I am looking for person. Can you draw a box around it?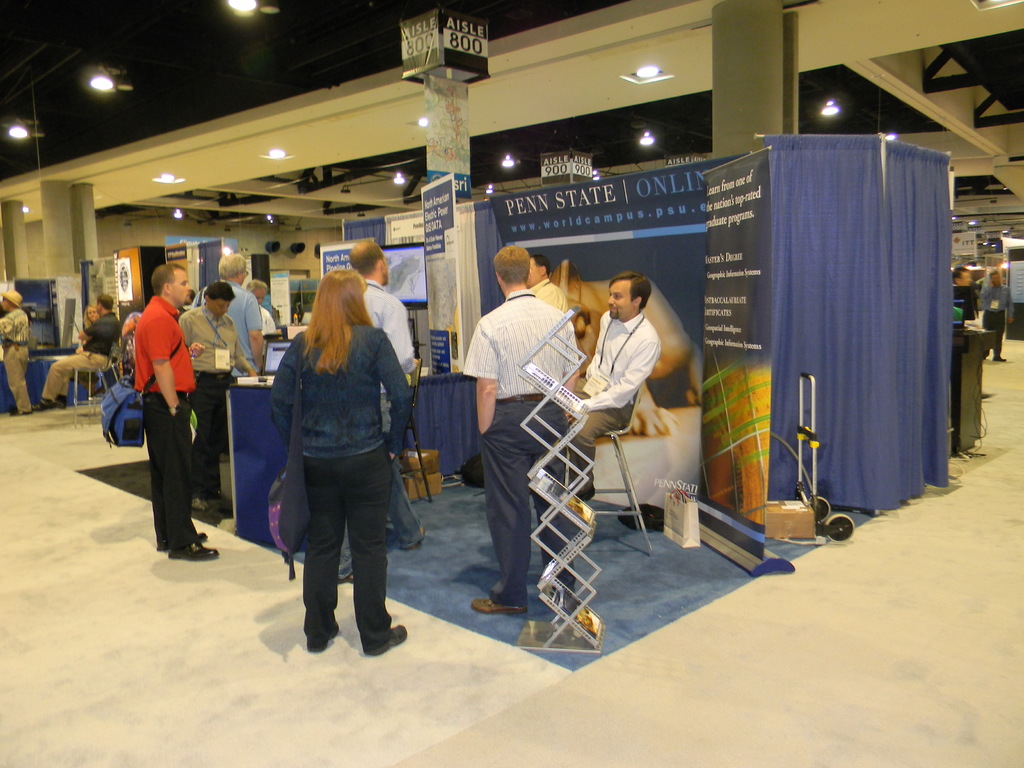
Sure, the bounding box is left=184, top=282, right=255, bottom=503.
